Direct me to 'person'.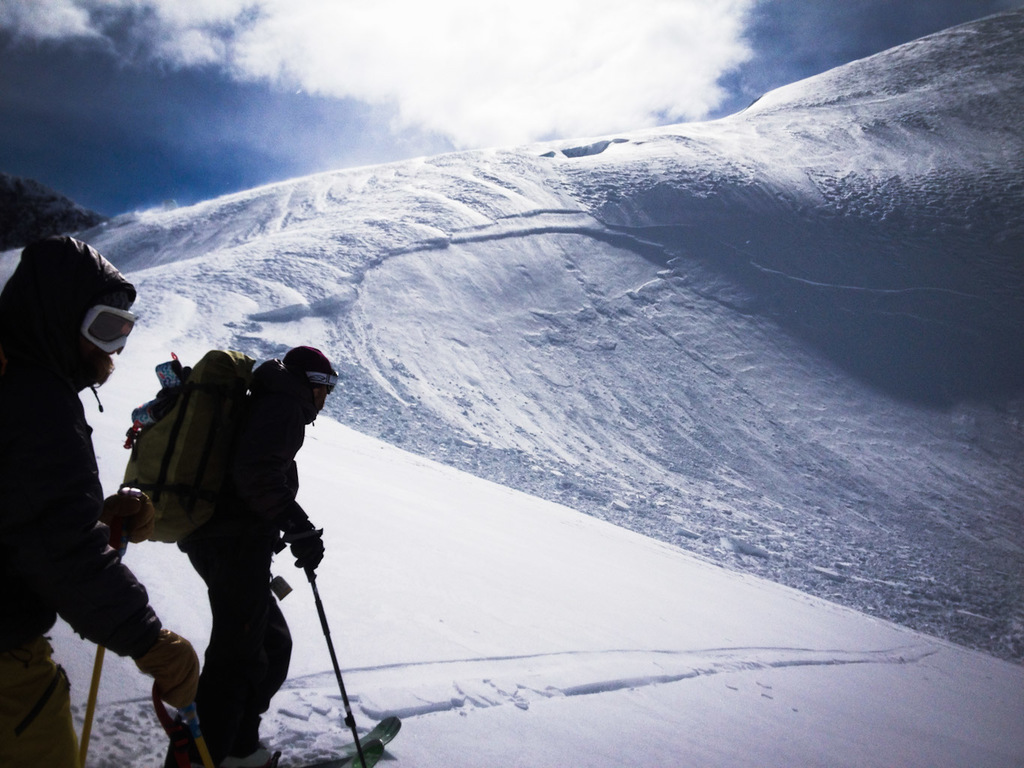
Direction: <bbox>176, 344, 338, 767</bbox>.
